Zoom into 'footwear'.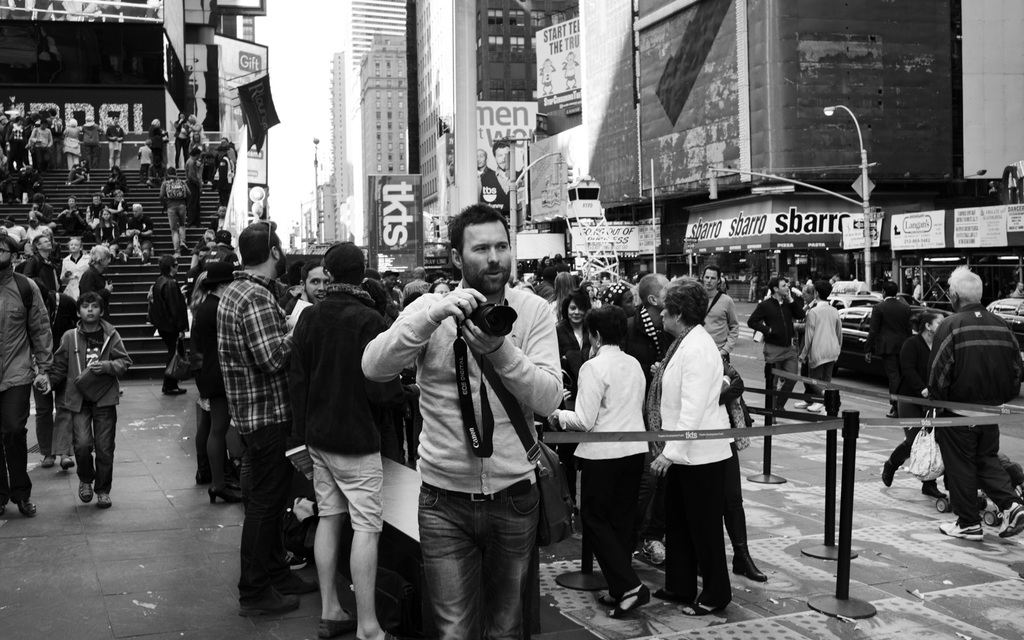
Zoom target: {"left": 16, "top": 500, "right": 35, "bottom": 518}.
